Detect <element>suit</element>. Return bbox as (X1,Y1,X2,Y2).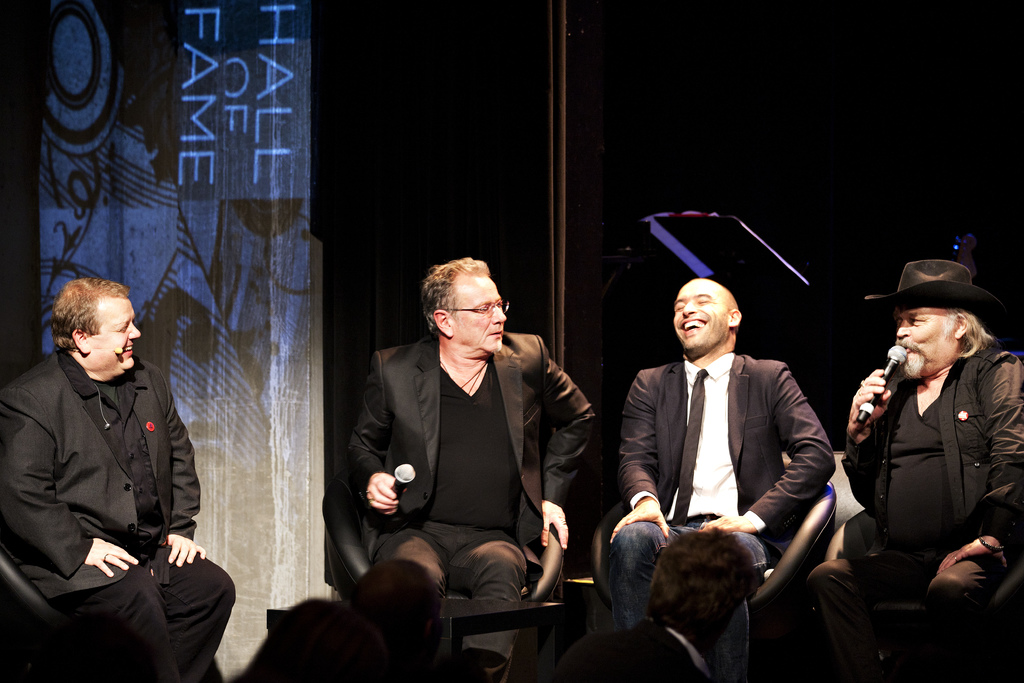
(614,352,833,557).
